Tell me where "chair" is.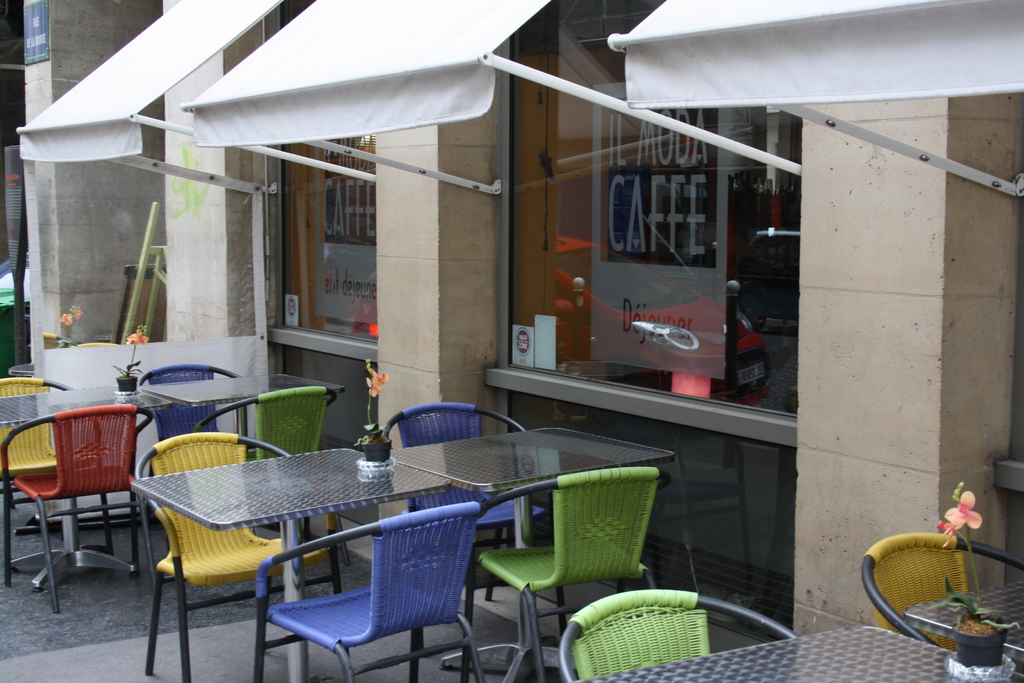
"chair" is at pyautogui.locateOnScreen(548, 570, 808, 682).
